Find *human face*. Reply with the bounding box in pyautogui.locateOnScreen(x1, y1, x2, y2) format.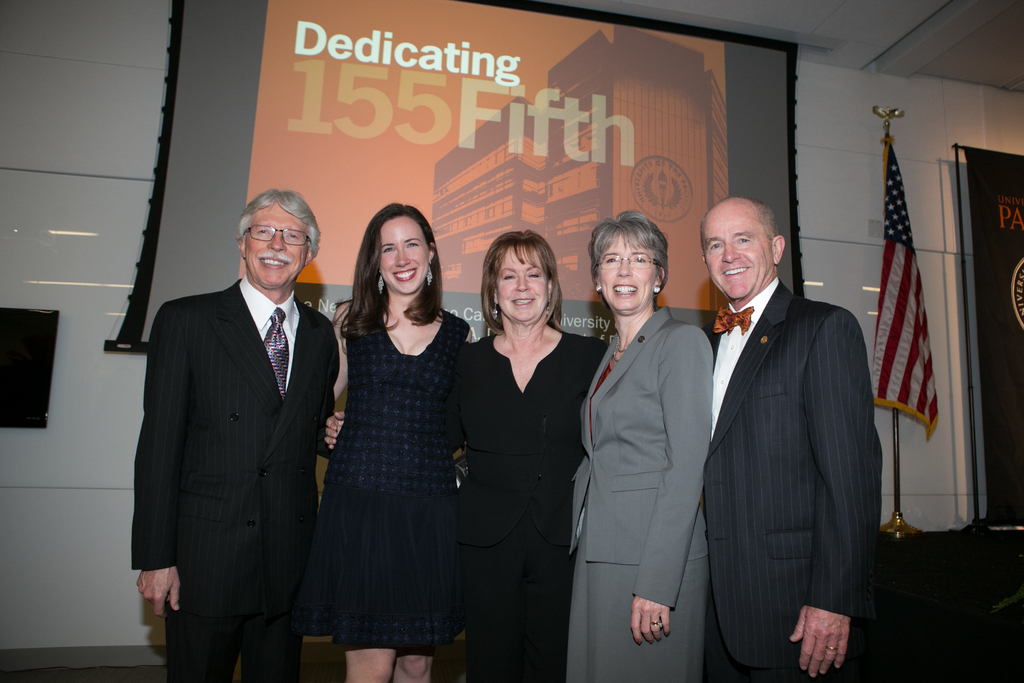
pyautogui.locateOnScreen(245, 201, 314, 291).
